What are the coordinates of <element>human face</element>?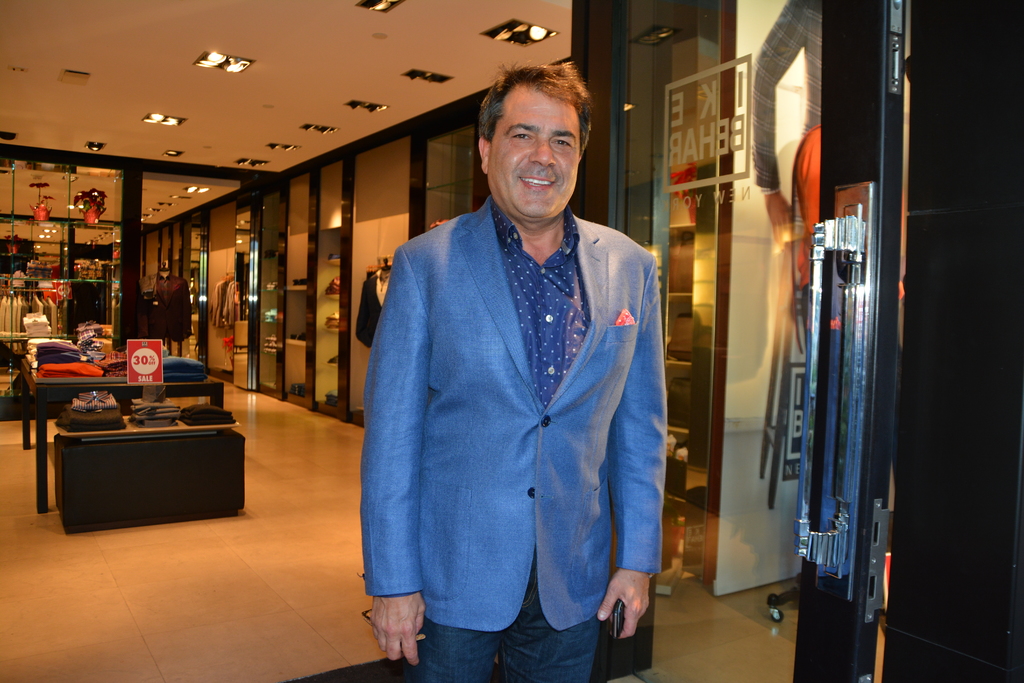
<box>488,86,580,225</box>.
